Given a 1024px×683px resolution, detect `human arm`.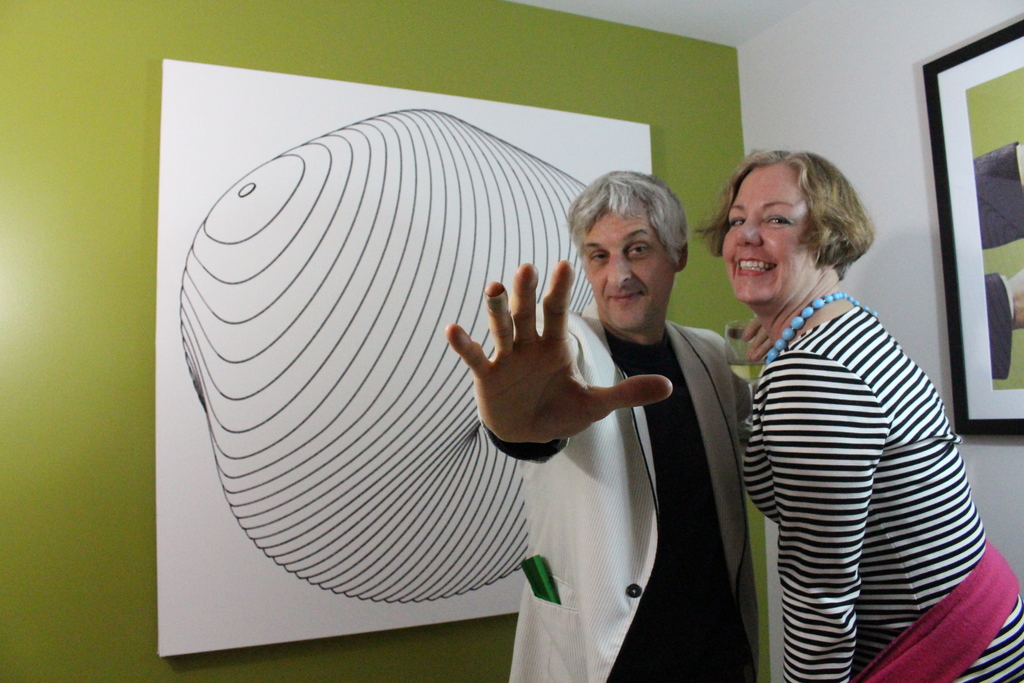
left=739, top=313, right=778, bottom=370.
